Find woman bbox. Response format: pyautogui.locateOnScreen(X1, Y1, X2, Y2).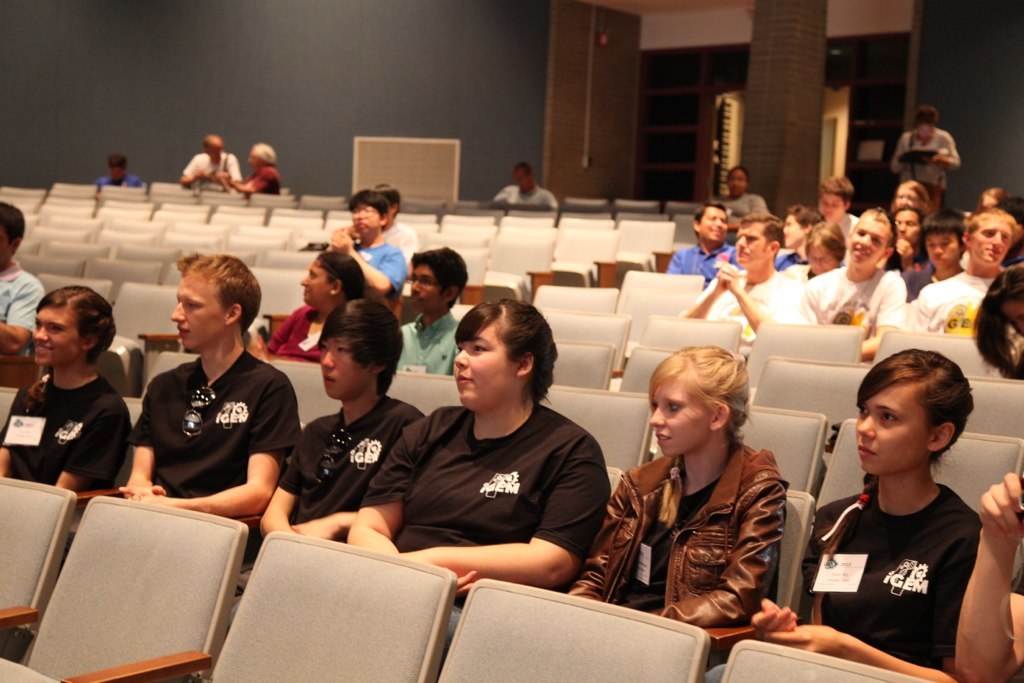
pyautogui.locateOnScreen(263, 247, 366, 360).
